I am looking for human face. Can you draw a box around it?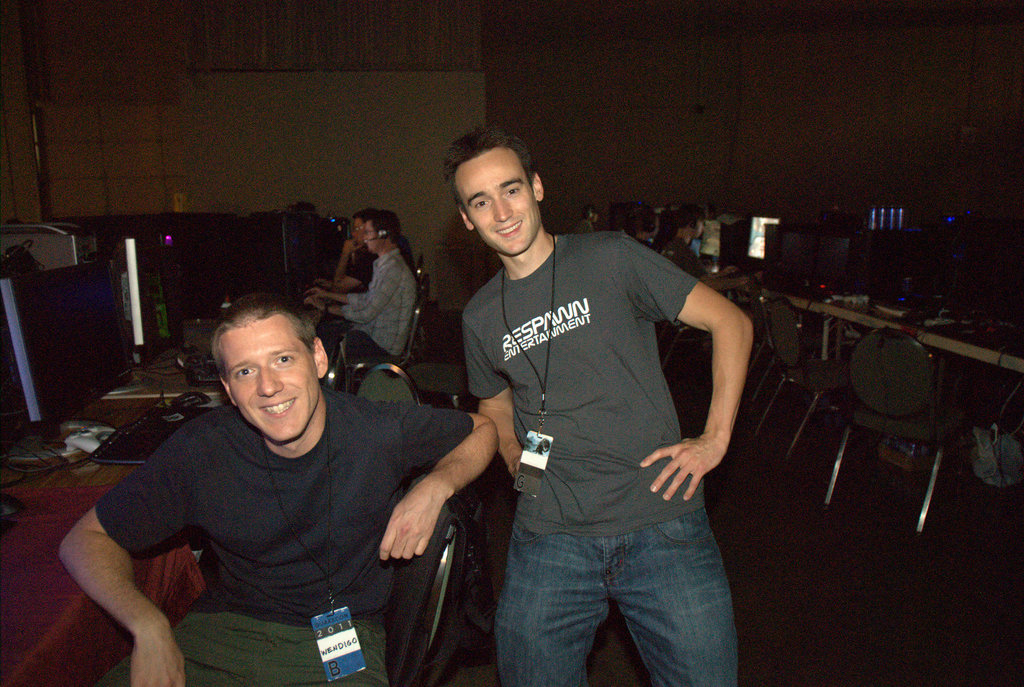
Sure, the bounding box is detection(219, 312, 315, 443).
